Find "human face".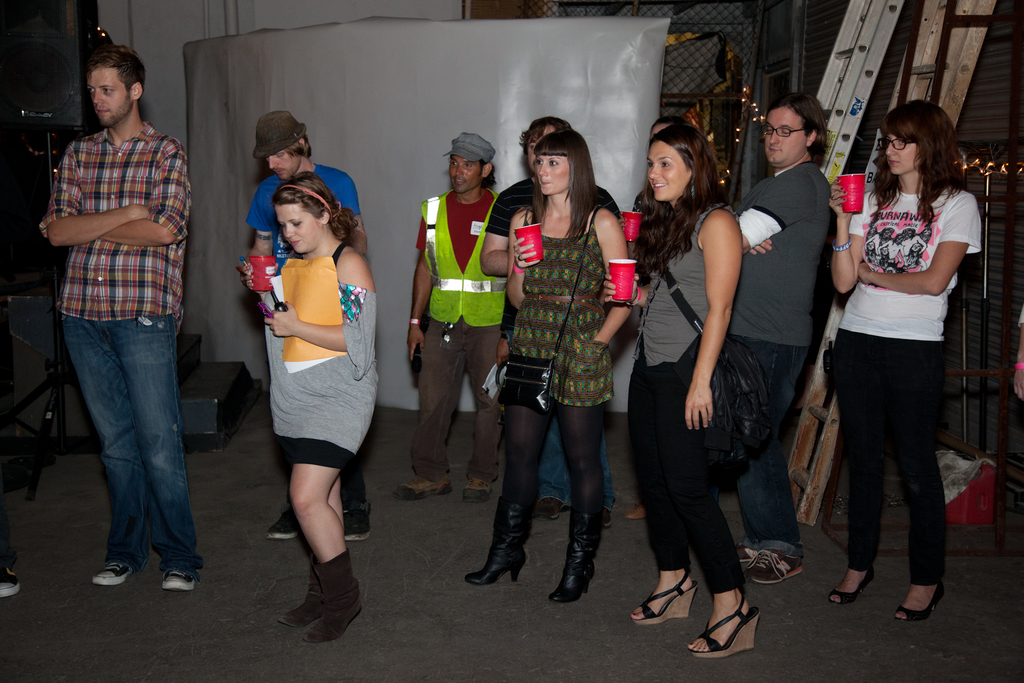
bbox(536, 156, 570, 196).
